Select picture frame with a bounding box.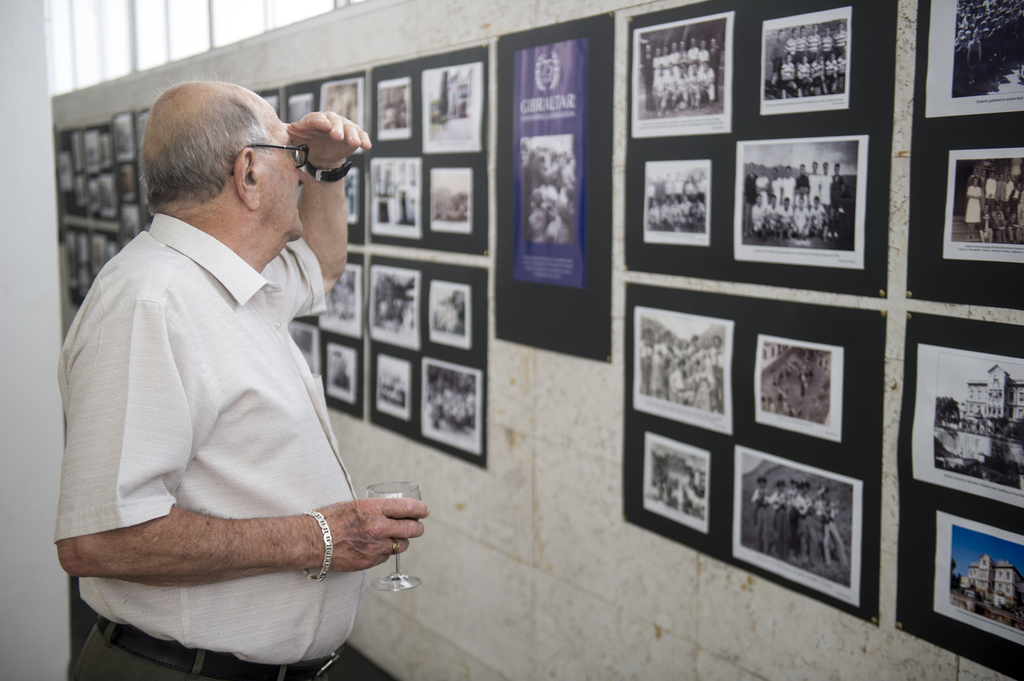
(906,0,1023,312).
